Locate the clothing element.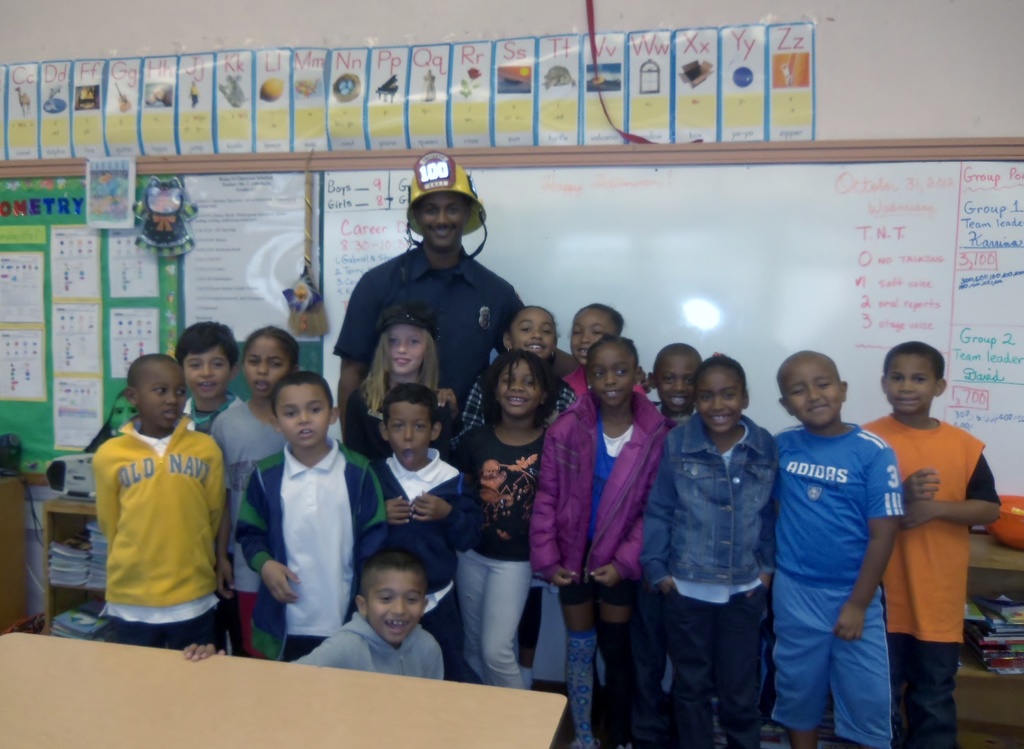
Element bbox: bbox(881, 635, 960, 746).
